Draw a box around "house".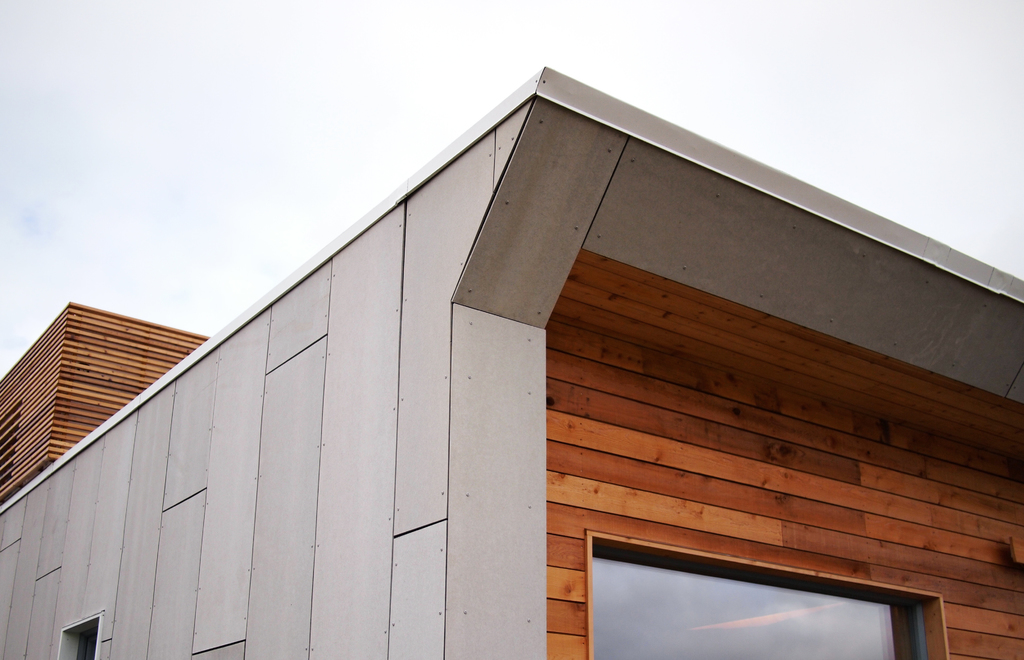
0, 63, 1023, 659.
